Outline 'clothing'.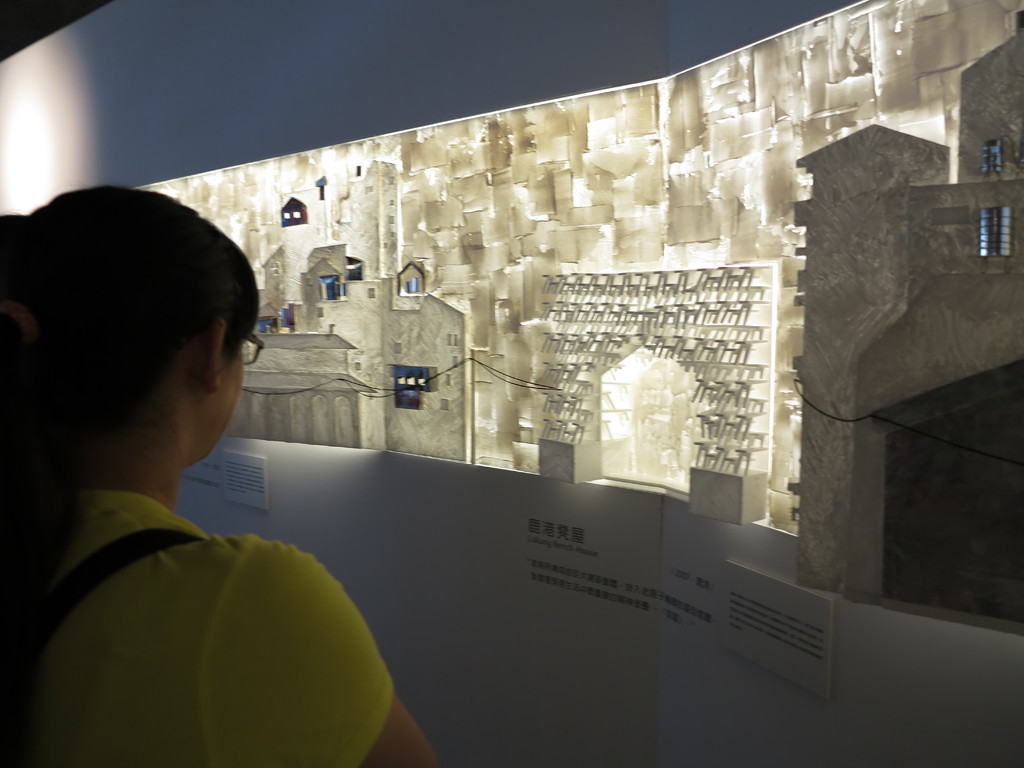
Outline: x1=0, y1=460, x2=394, y2=675.
